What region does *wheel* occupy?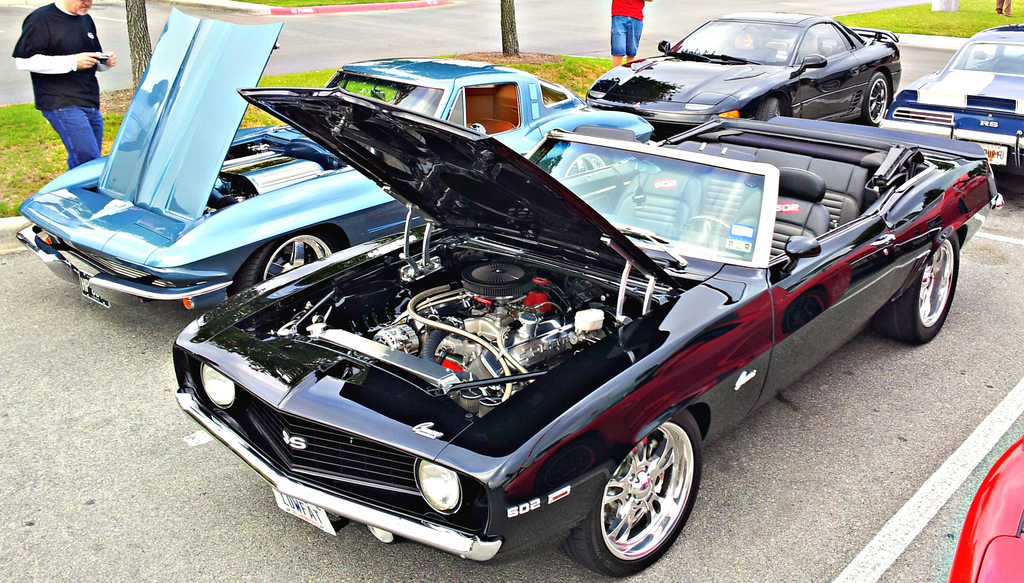
232 234 340 293.
